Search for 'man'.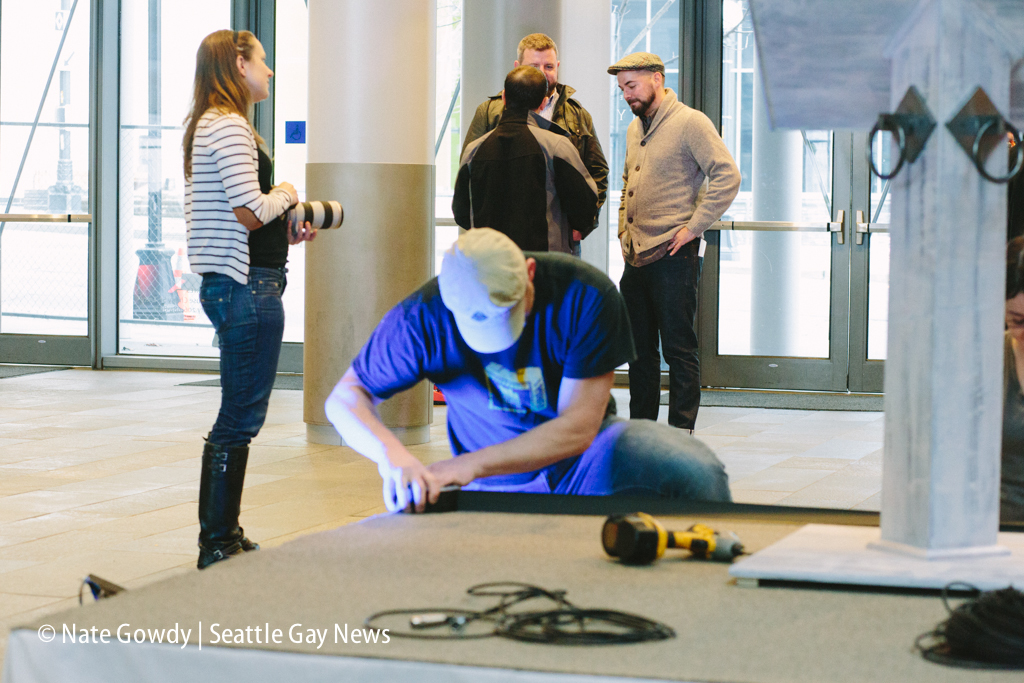
Found at 459/33/610/256.
